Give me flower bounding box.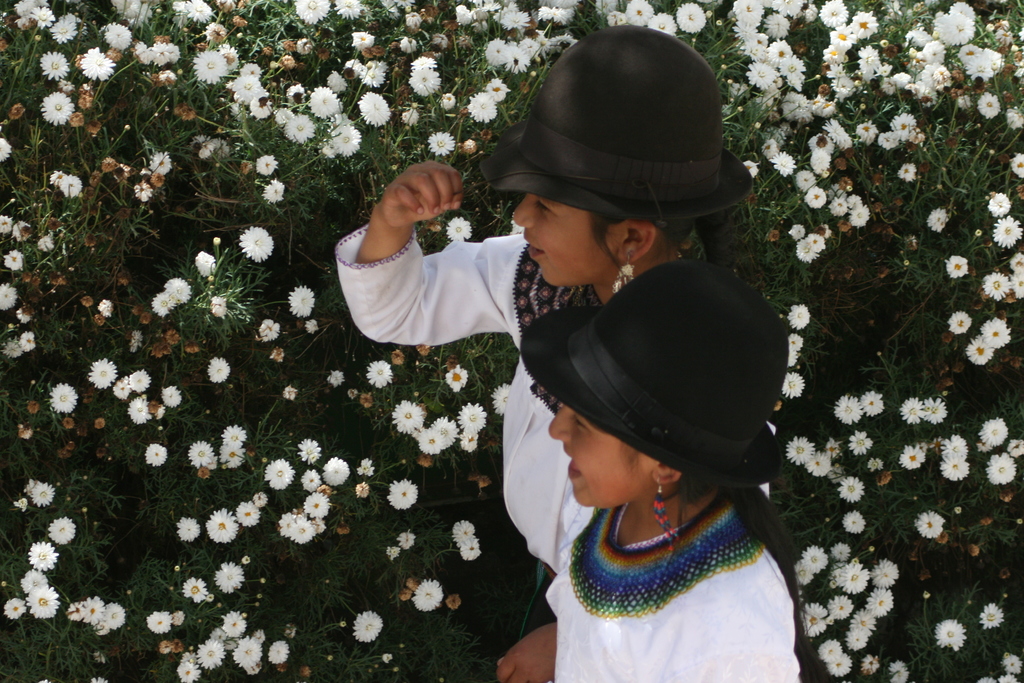
pyautogui.locateOnScreen(795, 169, 817, 189).
